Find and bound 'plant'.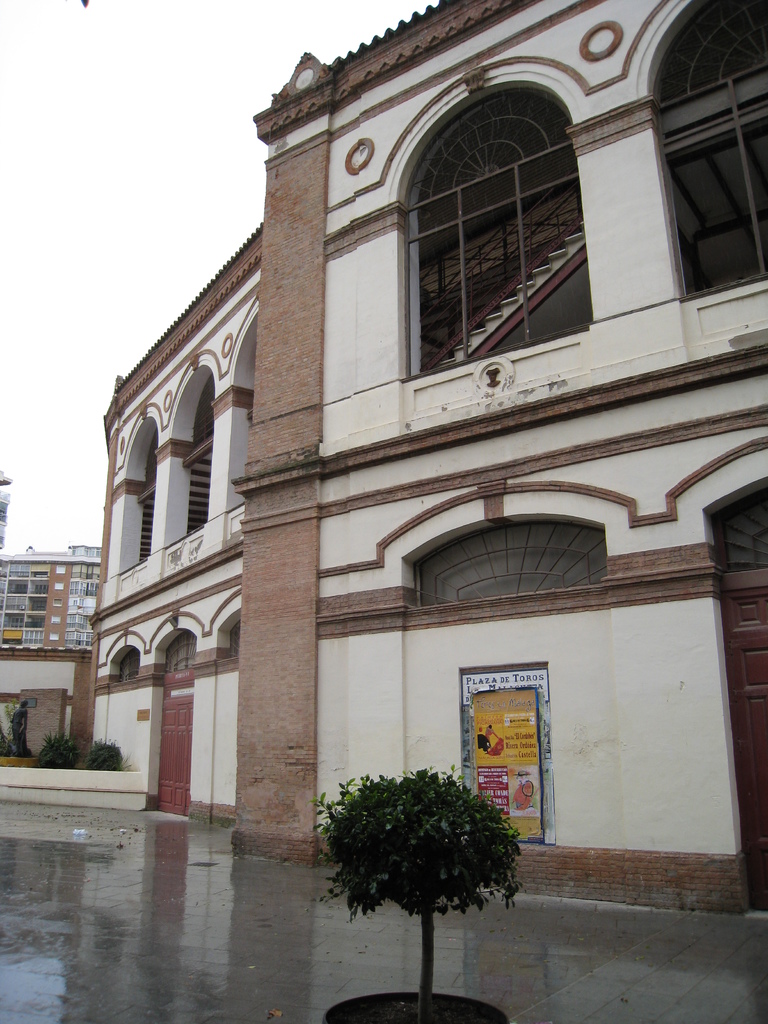
Bound: (left=0, top=697, right=21, bottom=756).
